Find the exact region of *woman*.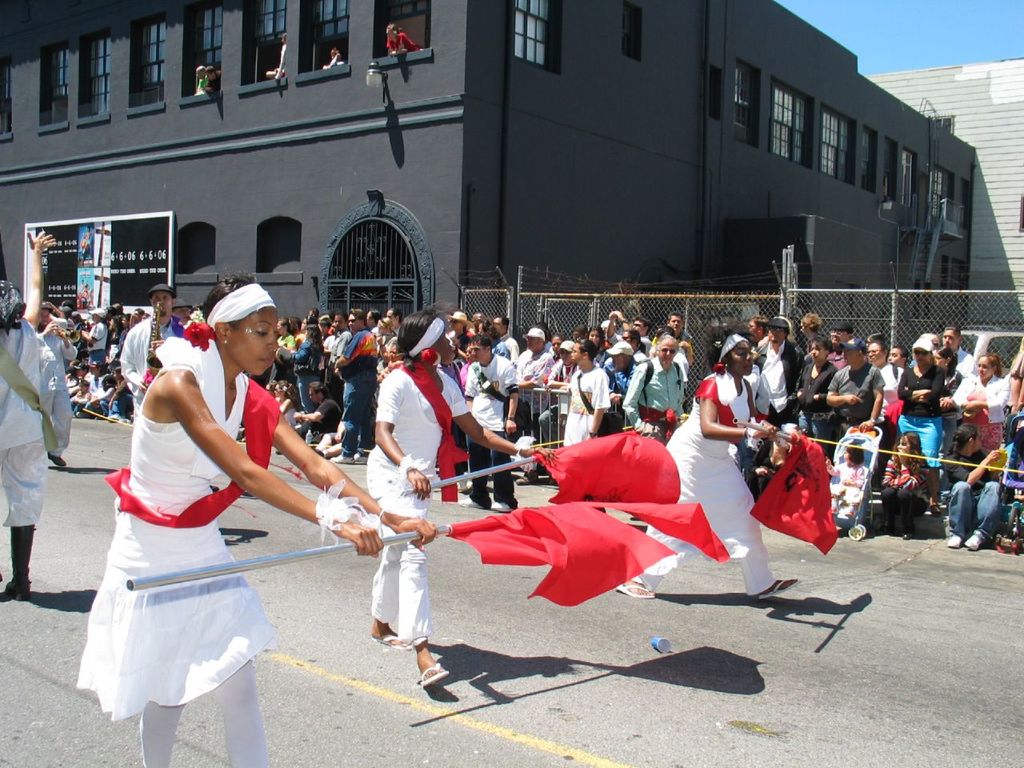
Exact region: 969:355:1010:488.
